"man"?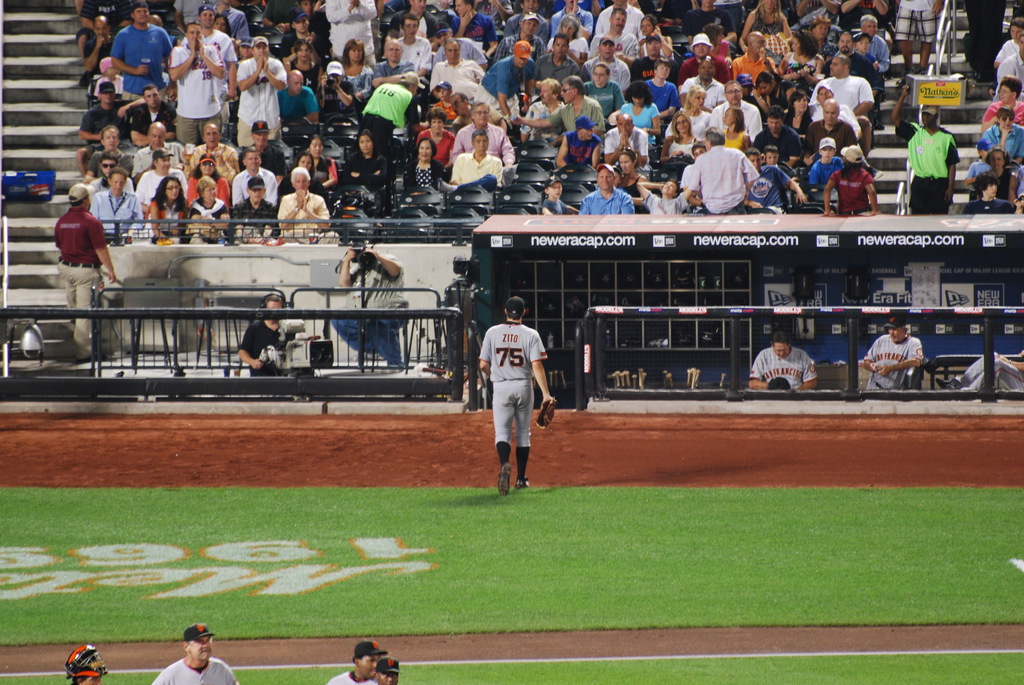
151, 624, 239, 684
